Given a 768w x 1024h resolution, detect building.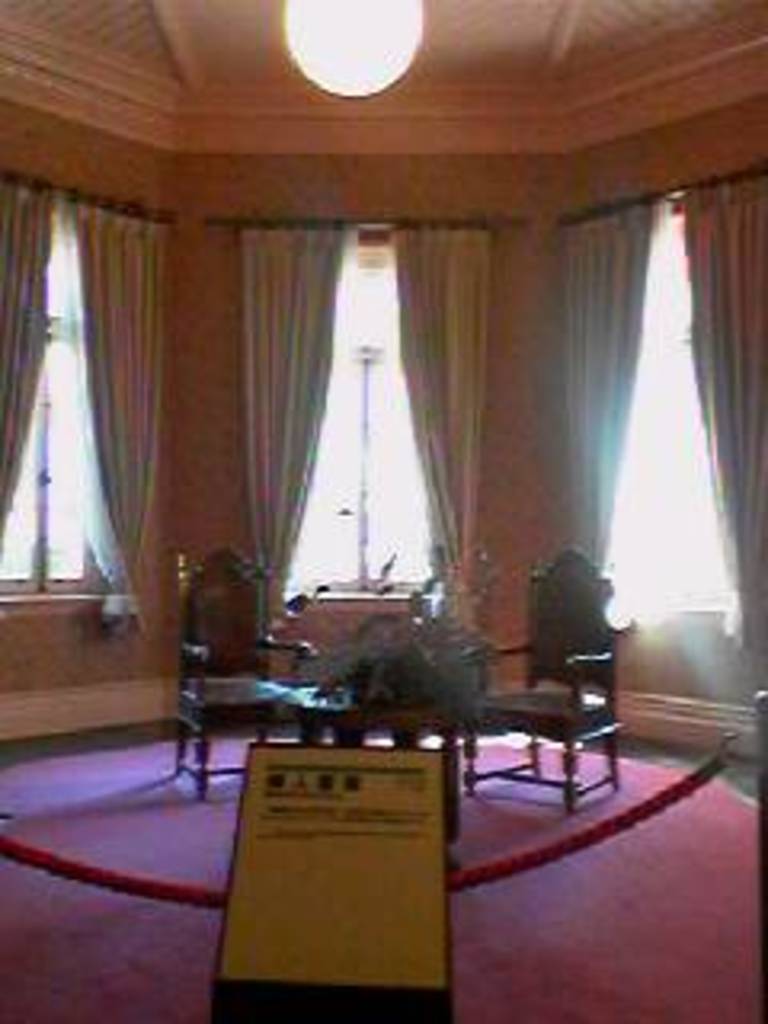
x1=0 y1=0 x2=765 y2=1021.
